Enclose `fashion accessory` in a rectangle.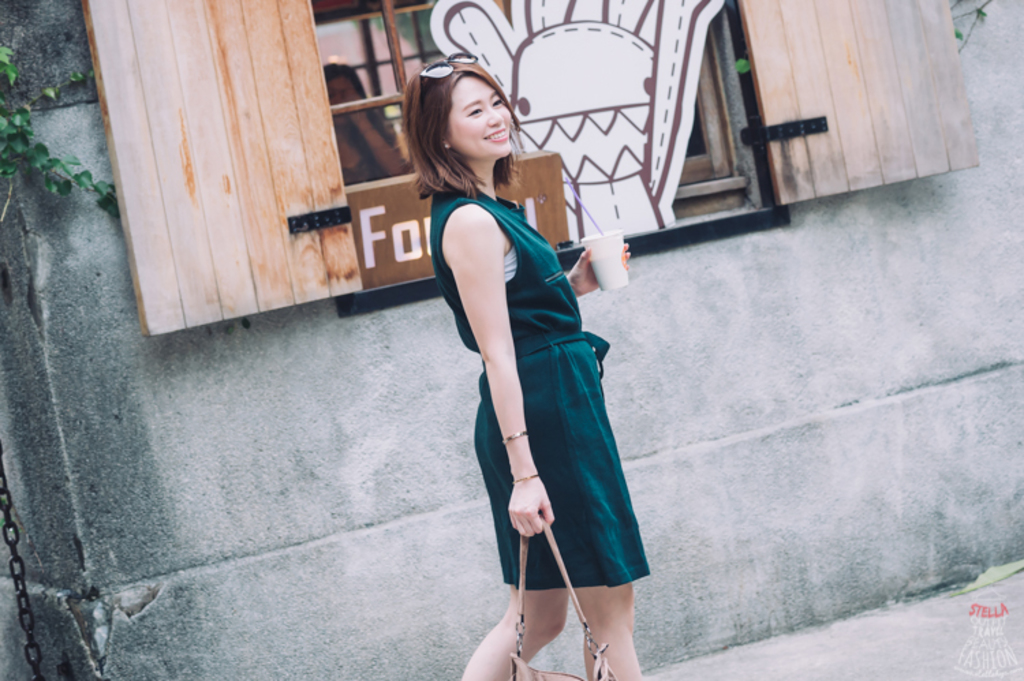
{"left": 441, "top": 139, "right": 455, "bottom": 151}.
